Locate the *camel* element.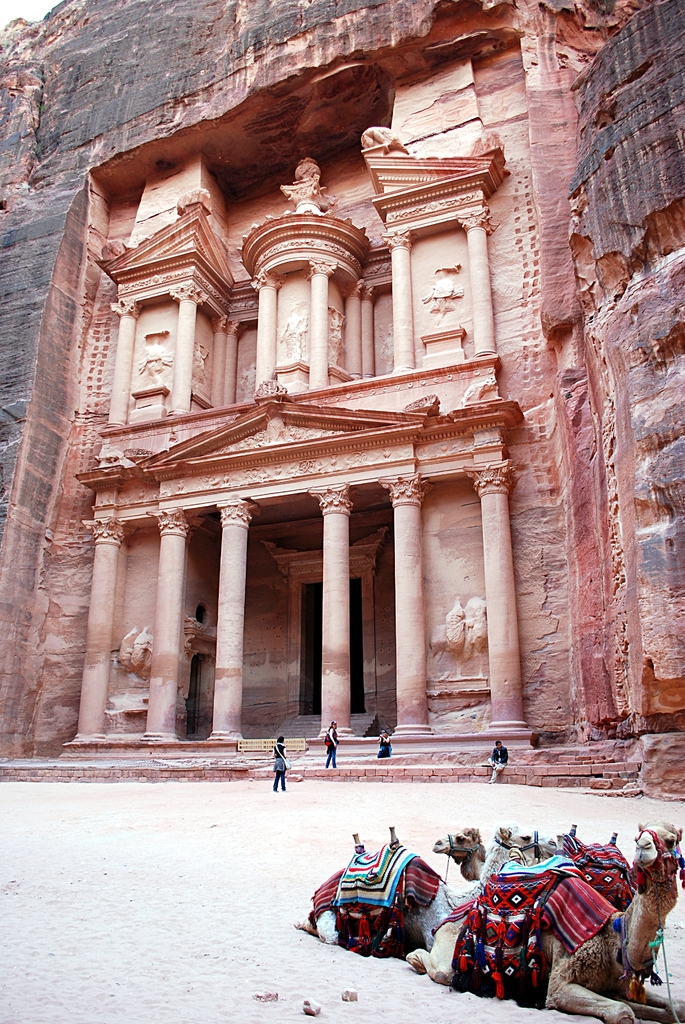
Element bbox: bbox=(403, 823, 684, 1023).
